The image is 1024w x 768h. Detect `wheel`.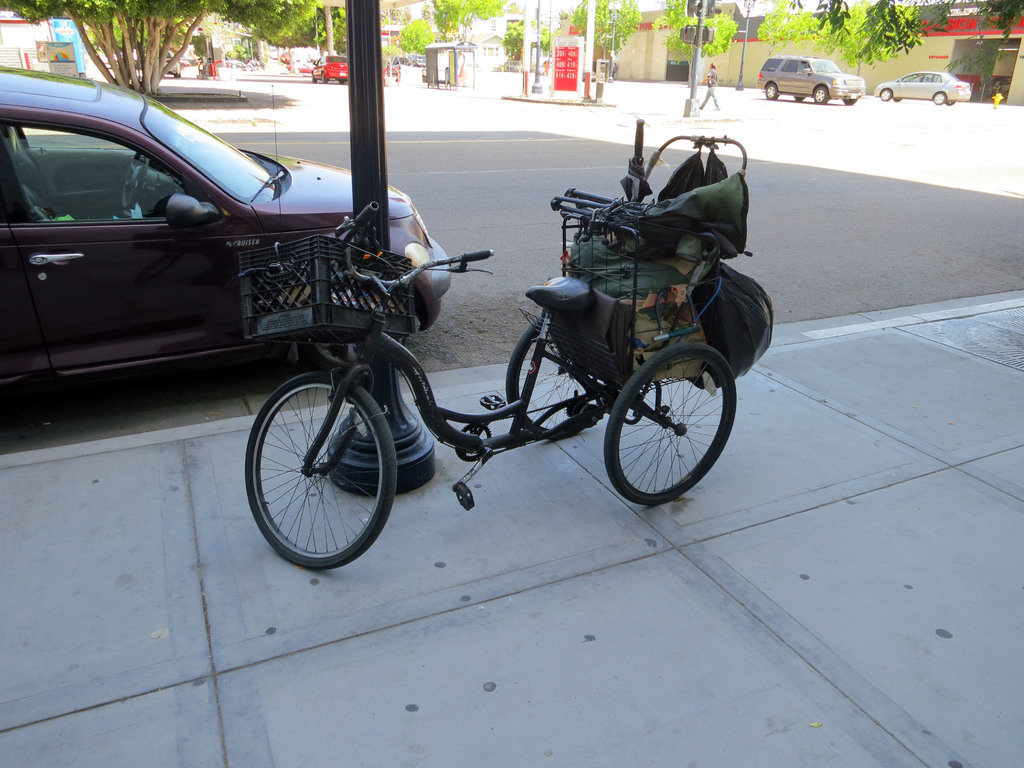
Detection: [945,100,959,107].
